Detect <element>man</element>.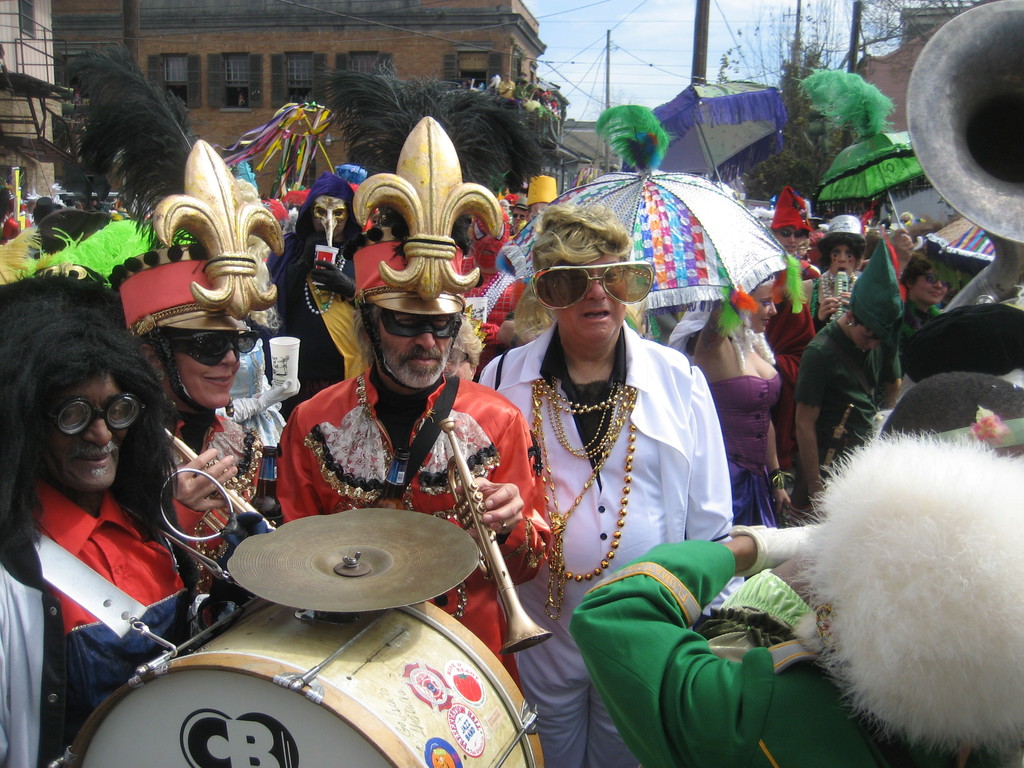
Detected at crop(796, 238, 922, 502).
